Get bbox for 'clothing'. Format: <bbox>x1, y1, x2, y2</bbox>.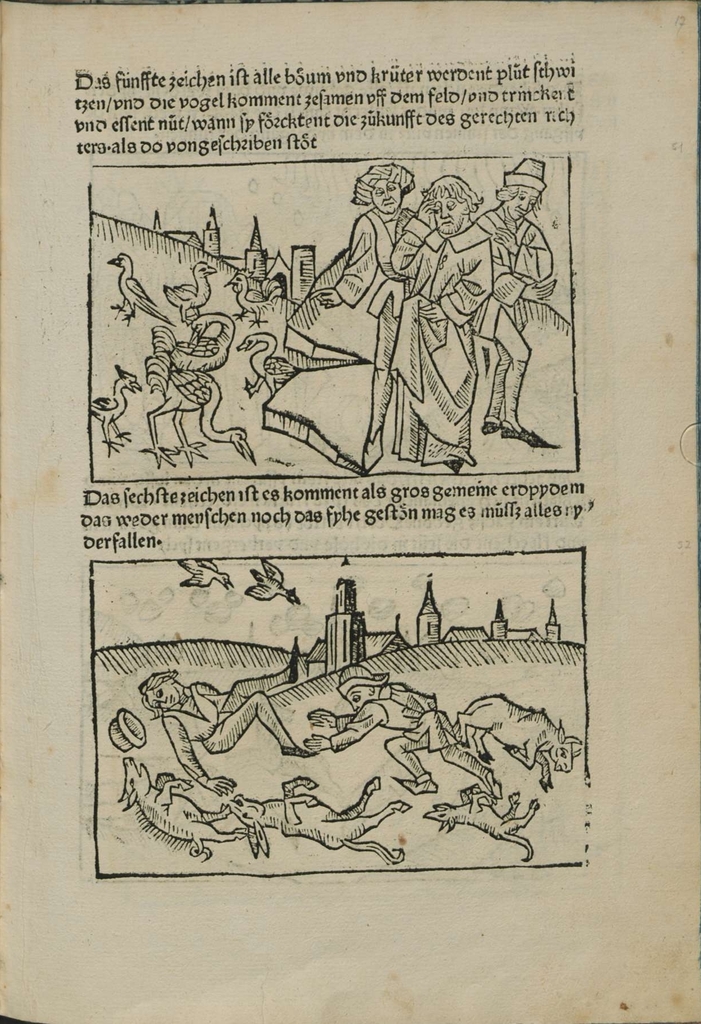
<bbox>164, 666, 294, 748</bbox>.
